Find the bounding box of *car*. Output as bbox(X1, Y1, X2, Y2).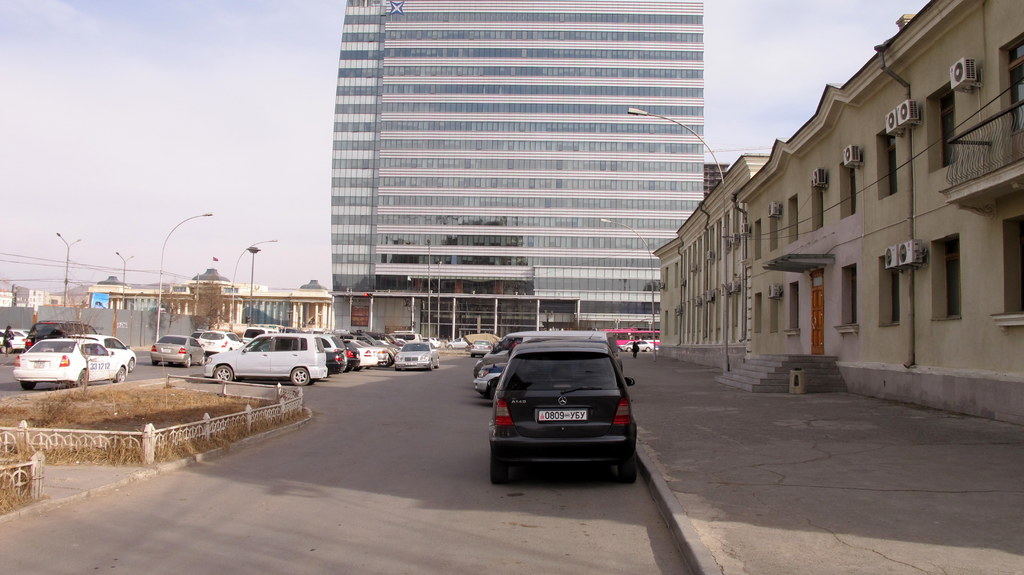
bbox(195, 329, 243, 354).
